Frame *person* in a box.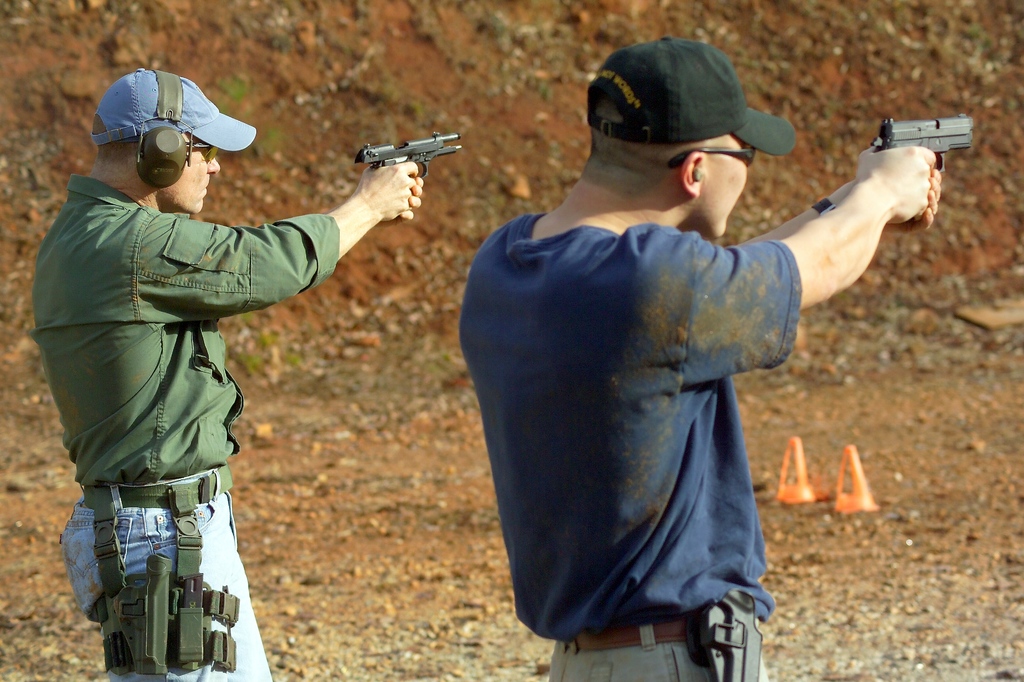
pyautogui.locateOnScreen(463, 30, 944, 681).
